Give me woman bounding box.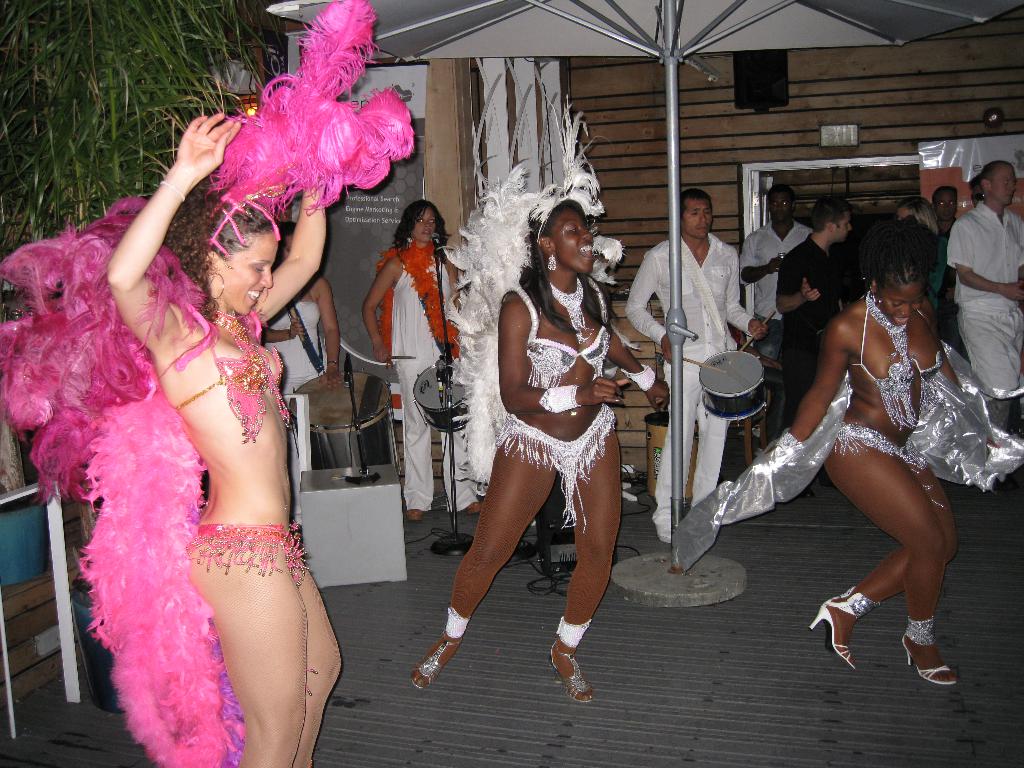
39,88,359,767.
